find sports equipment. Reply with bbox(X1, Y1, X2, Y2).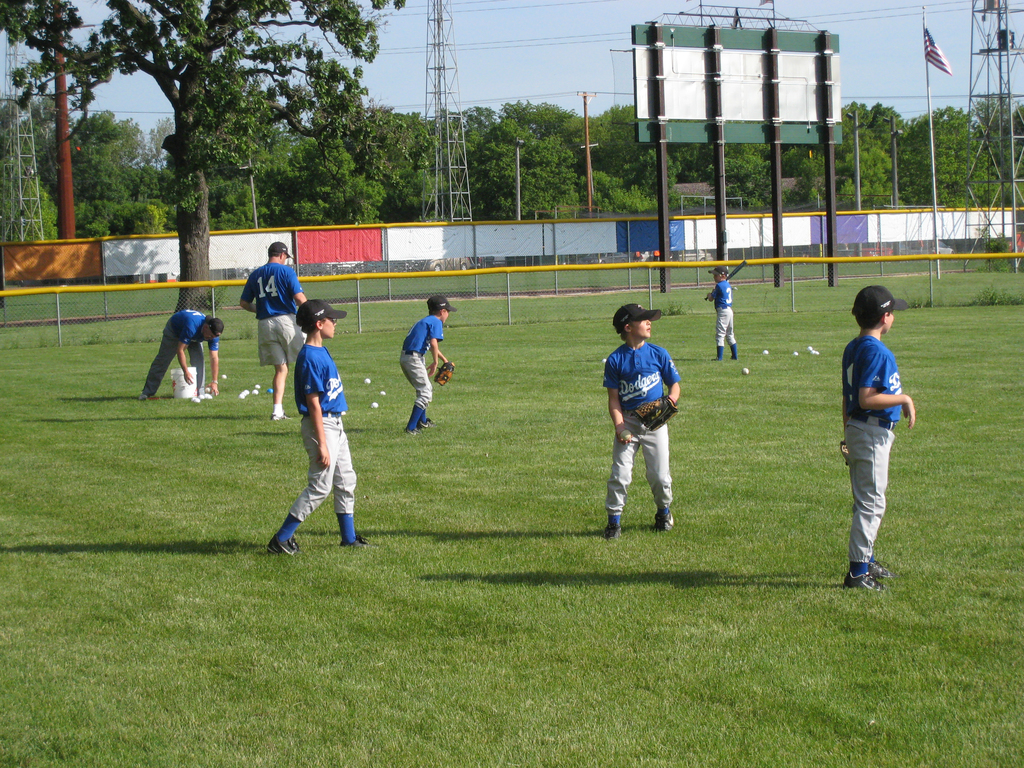
bbox(634, 396, 675, 431).
